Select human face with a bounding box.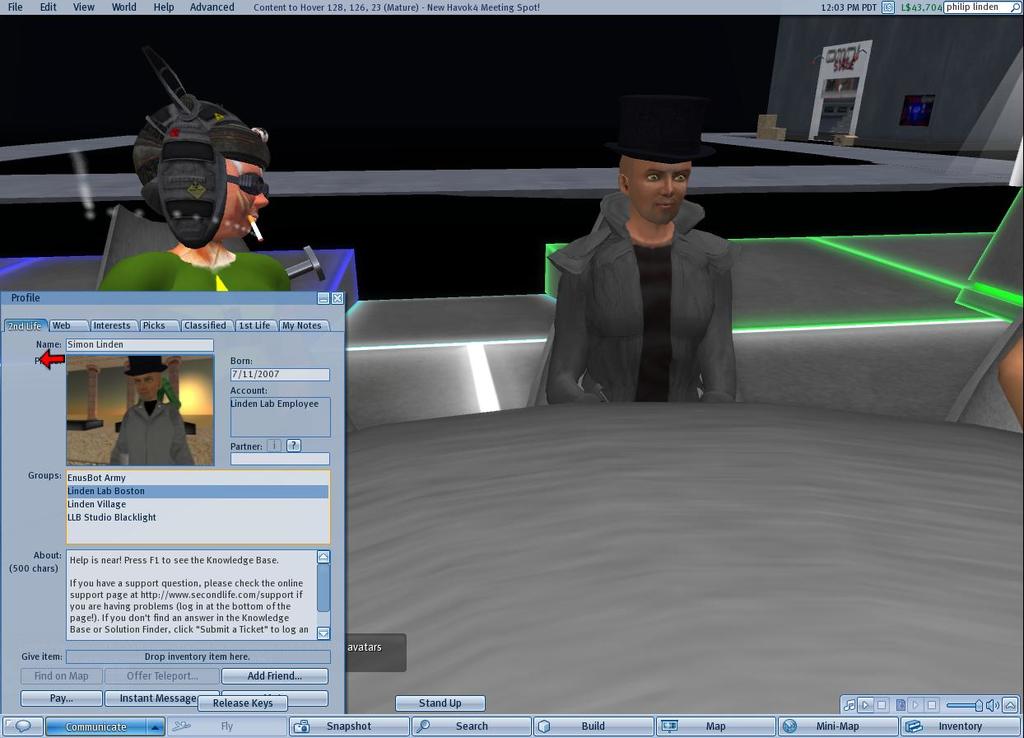
left=627, top=160, right=691, bottom=225.
